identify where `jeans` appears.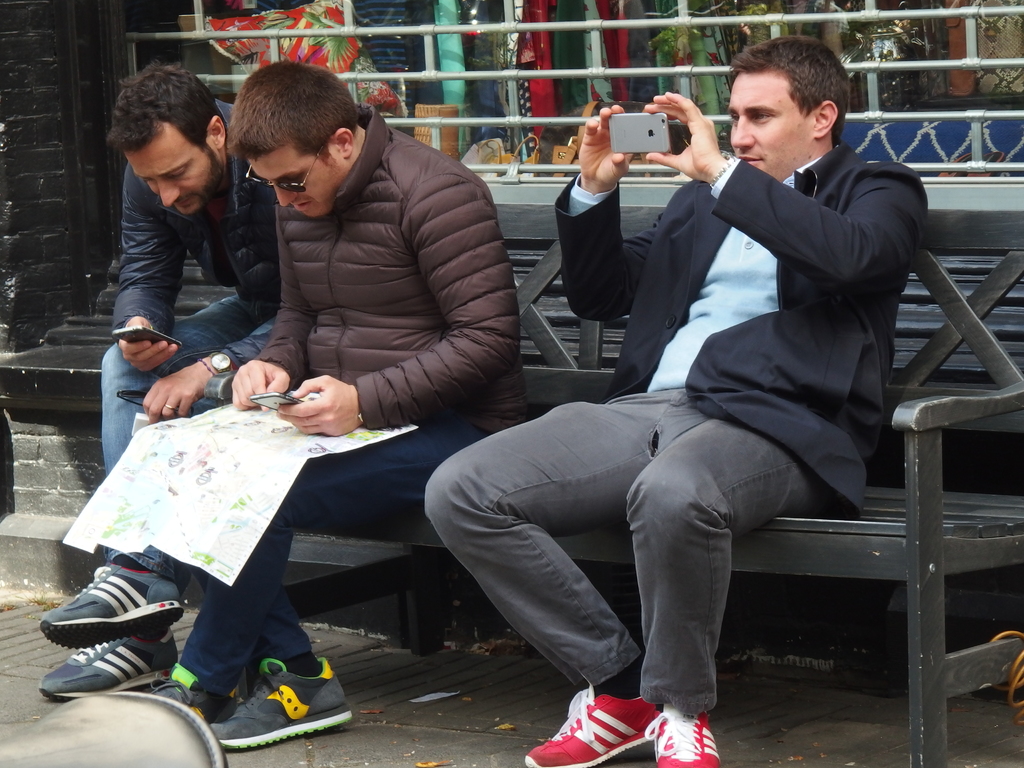
Appears at {"x1": 181, "y1": 414, "x2": 497, "y2": 696}.
